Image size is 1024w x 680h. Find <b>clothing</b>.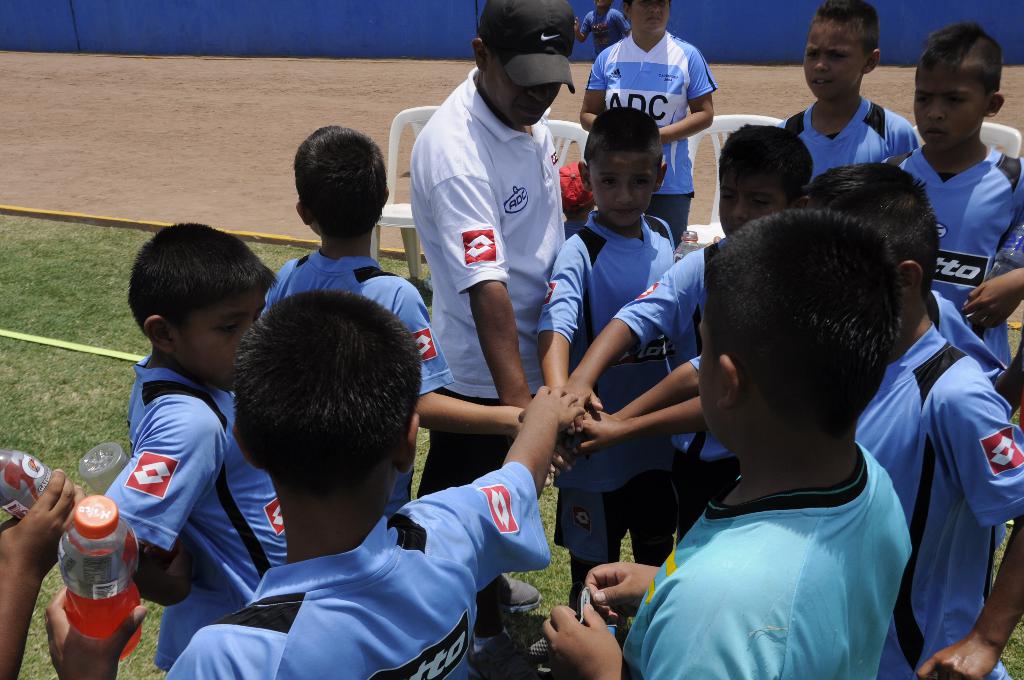
region(262, 254, 484, 408).
